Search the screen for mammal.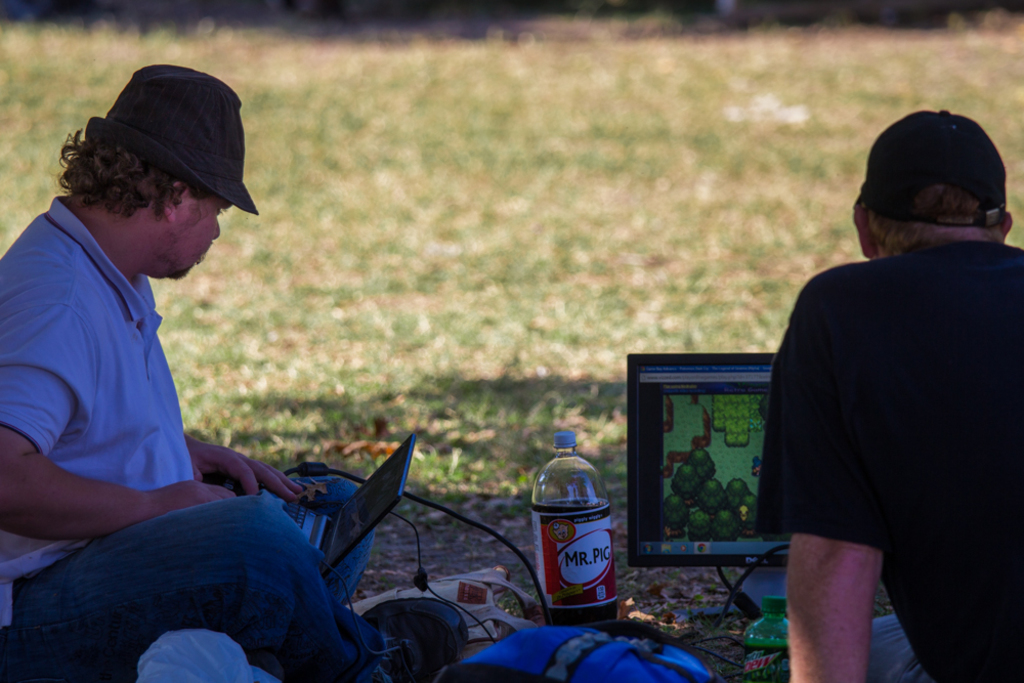
Found at [left=0, top=61, right=473, bottom=682].
